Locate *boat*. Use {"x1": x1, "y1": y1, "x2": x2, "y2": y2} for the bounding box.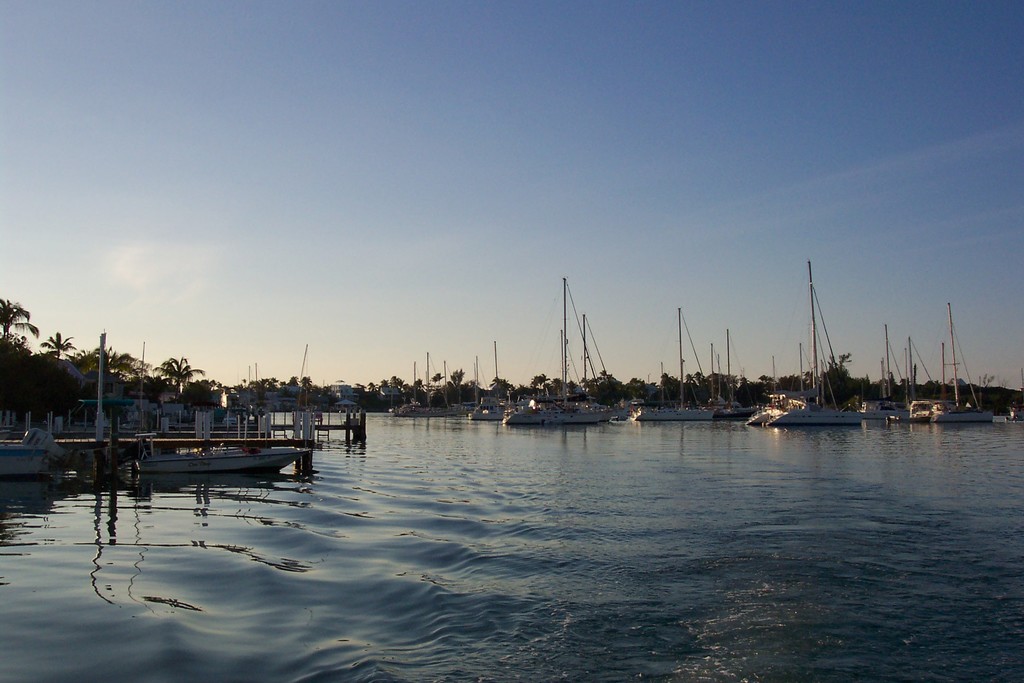
{"x1": 627, "y1": 311, "x2": 716, "y2": 427}.
